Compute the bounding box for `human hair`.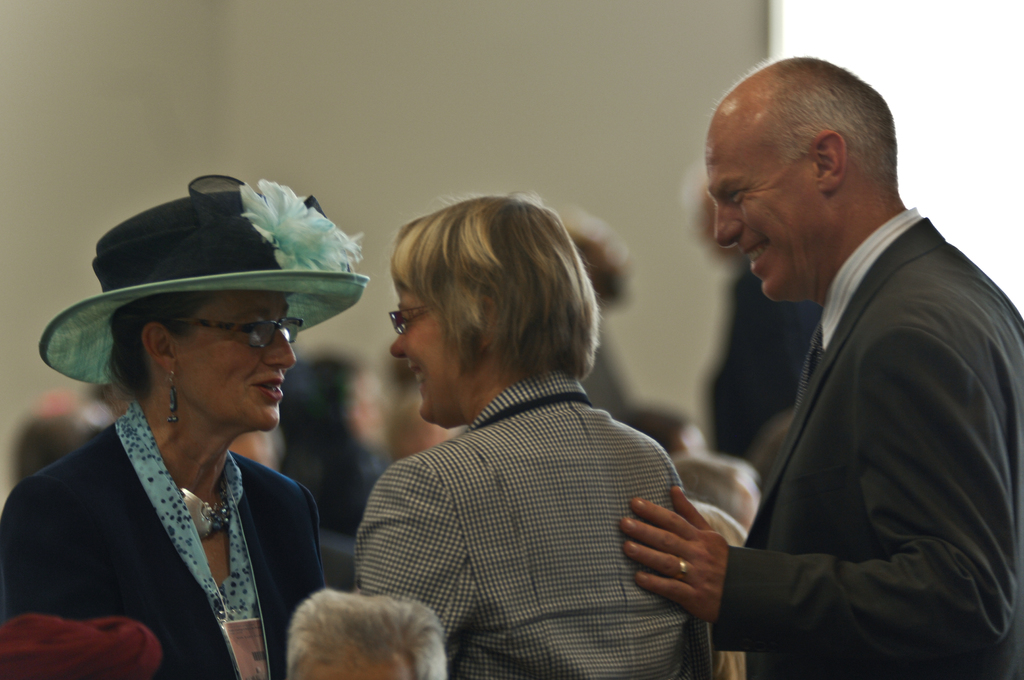
l=287, t=593, r=447, b=679.
